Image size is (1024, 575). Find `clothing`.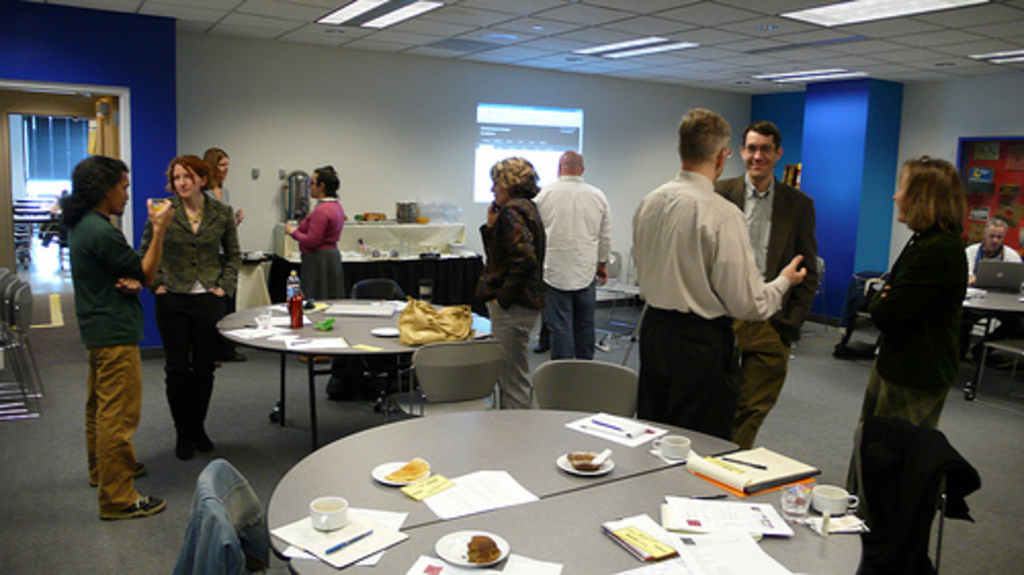
(295,196,344,305).
